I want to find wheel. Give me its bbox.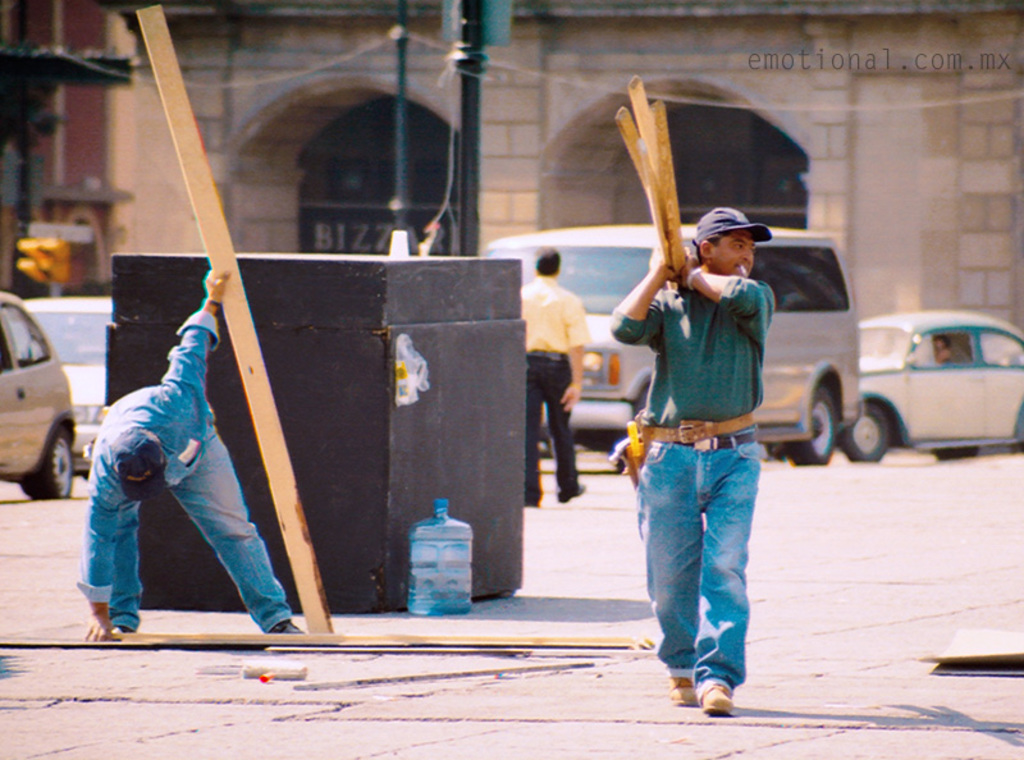
locate(18, 429, 72, 503).
